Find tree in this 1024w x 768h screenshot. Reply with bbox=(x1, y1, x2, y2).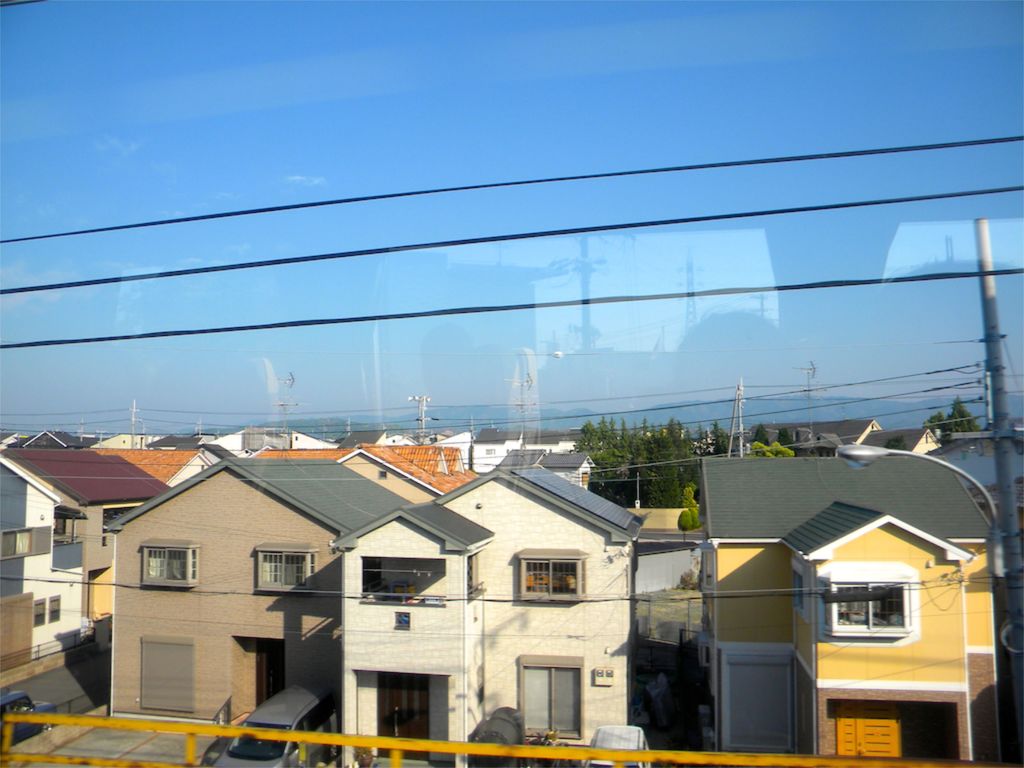
bbox=(774, 428, 792, 452).
